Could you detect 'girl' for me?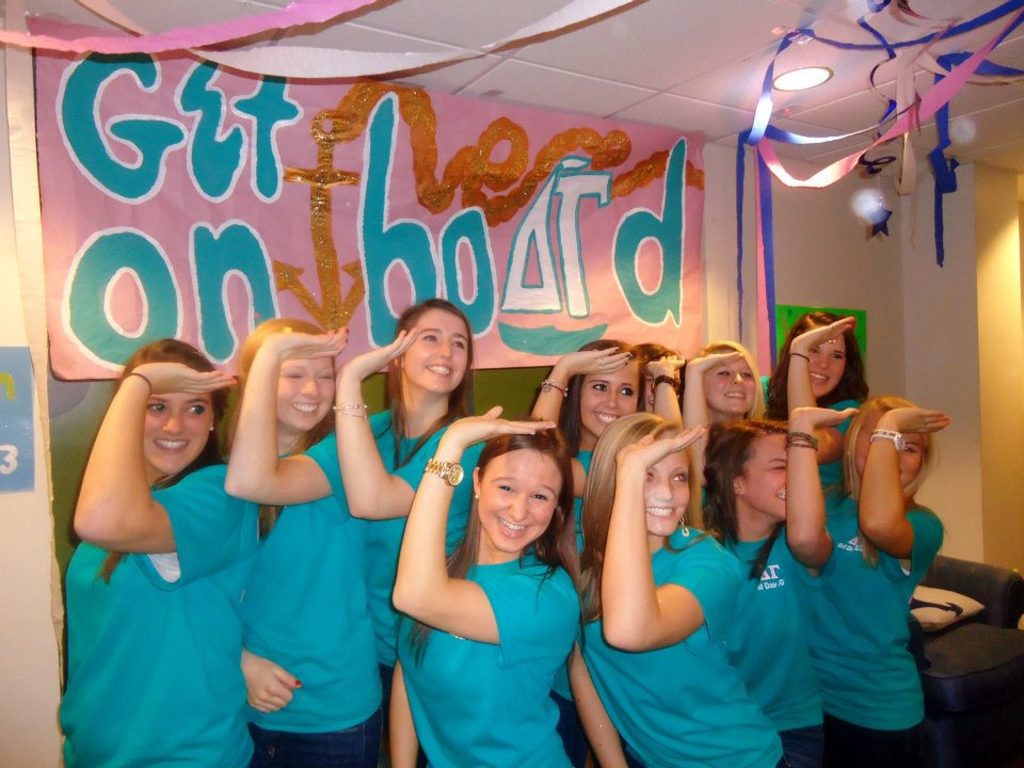
Detection result: [left=791, top=391, right=956, bottom=767].
